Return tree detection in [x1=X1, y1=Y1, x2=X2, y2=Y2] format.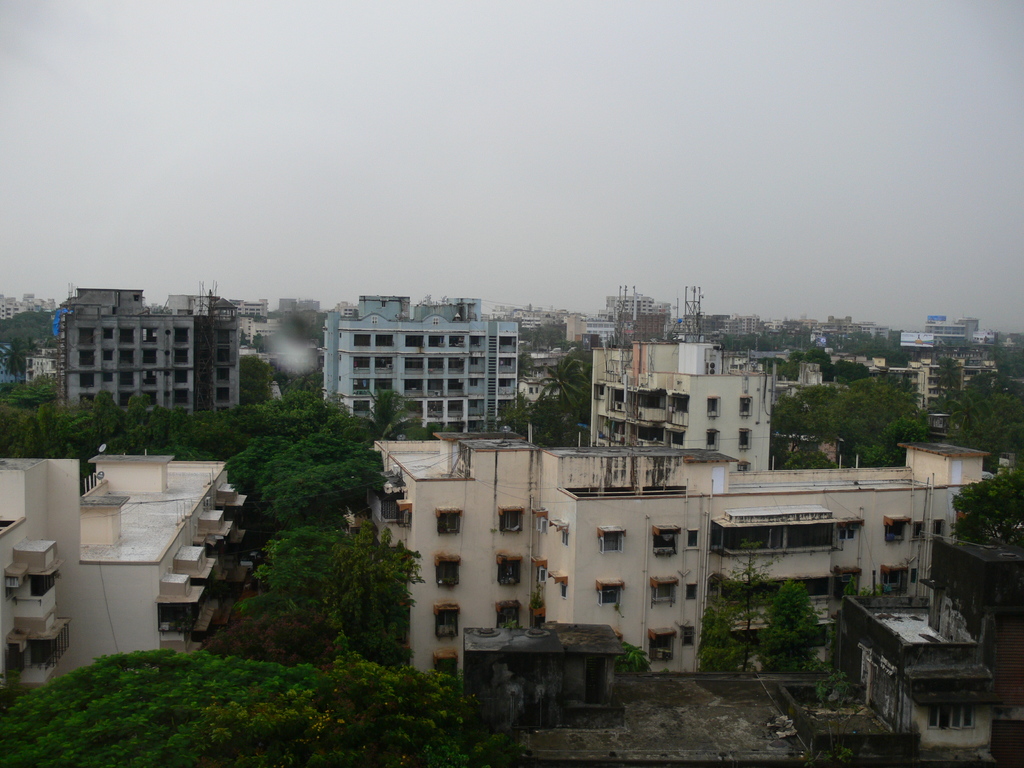
[x1=802, y1=351, x2=836, y2=384].
